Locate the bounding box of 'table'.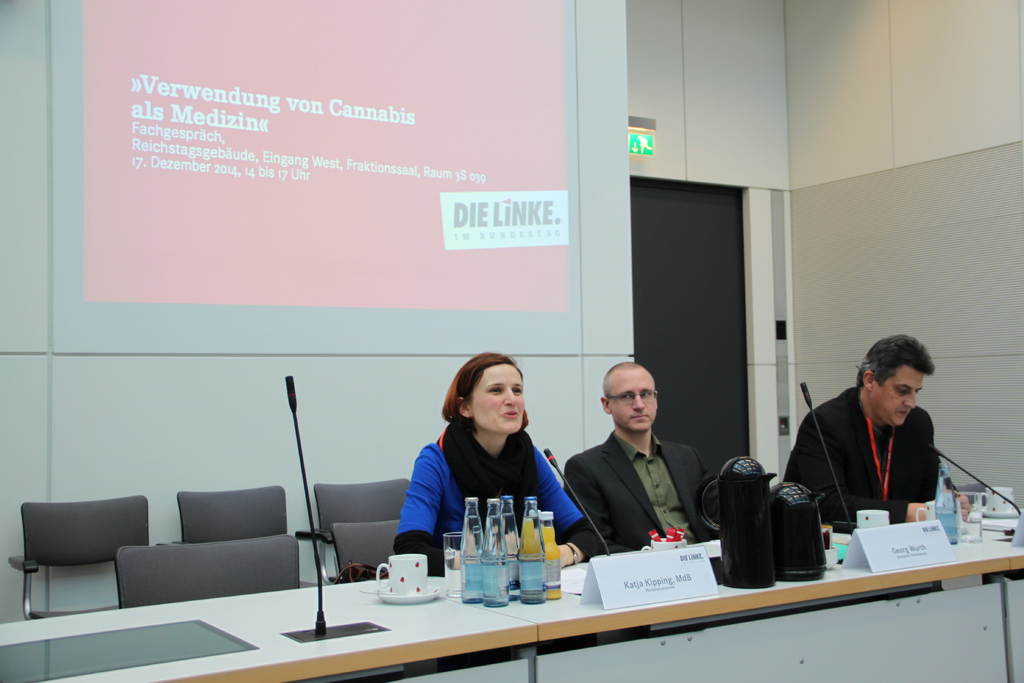
Bounding box: (x1=0, y1=488, x2=1023, y2=682).
